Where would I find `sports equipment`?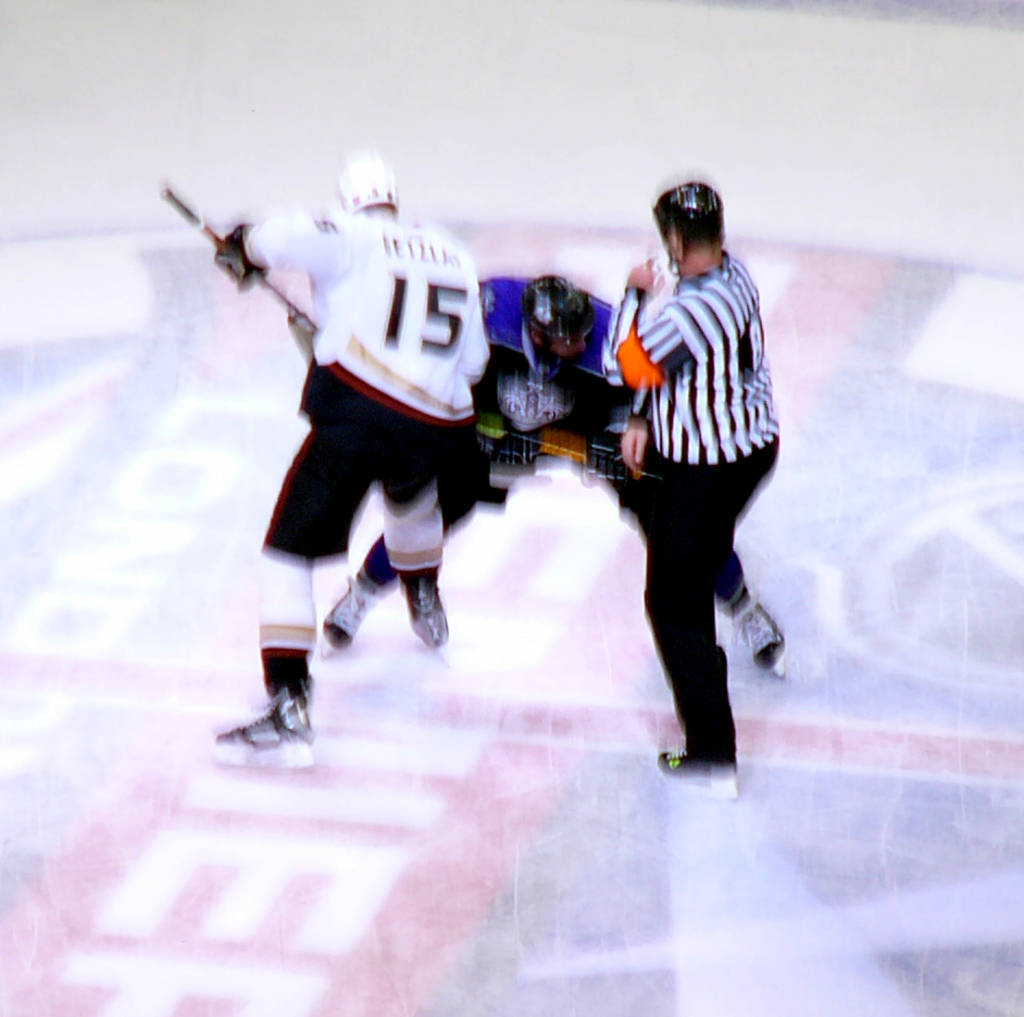
At (x1=716, y1=586, x2=788, y2=687).
